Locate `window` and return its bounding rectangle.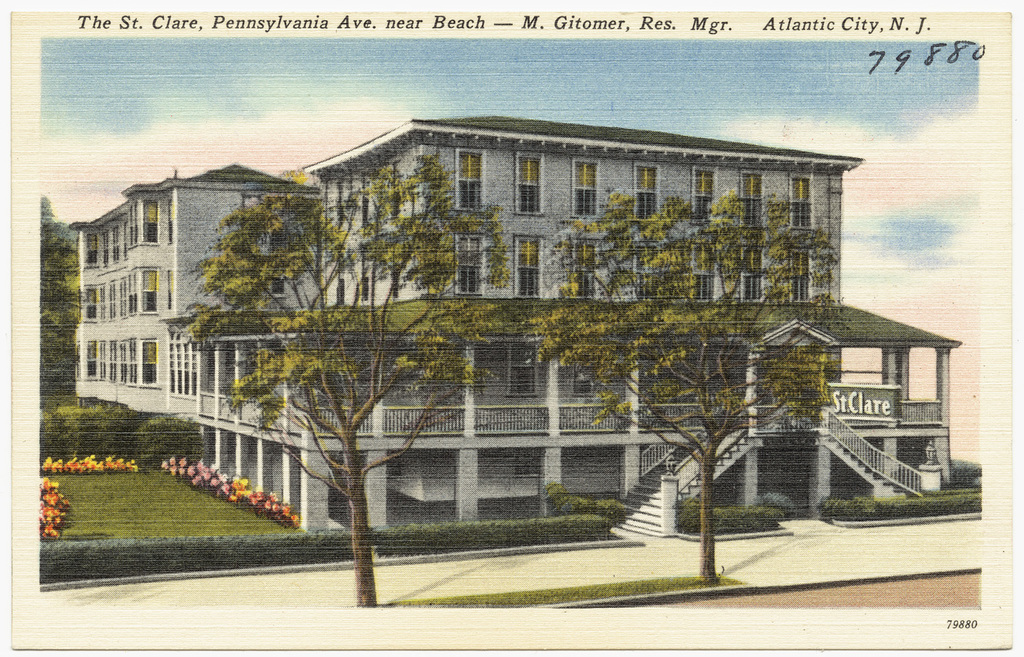
[85,286,98,317].
